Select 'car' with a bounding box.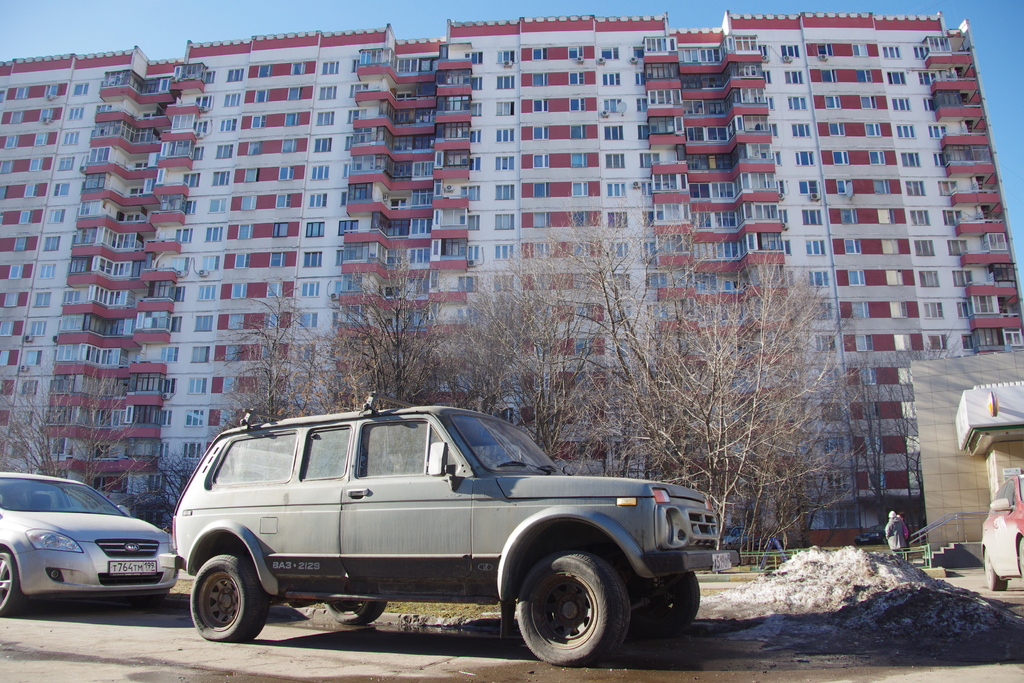
x1=0, y1=466, x2=177, y2=623.
